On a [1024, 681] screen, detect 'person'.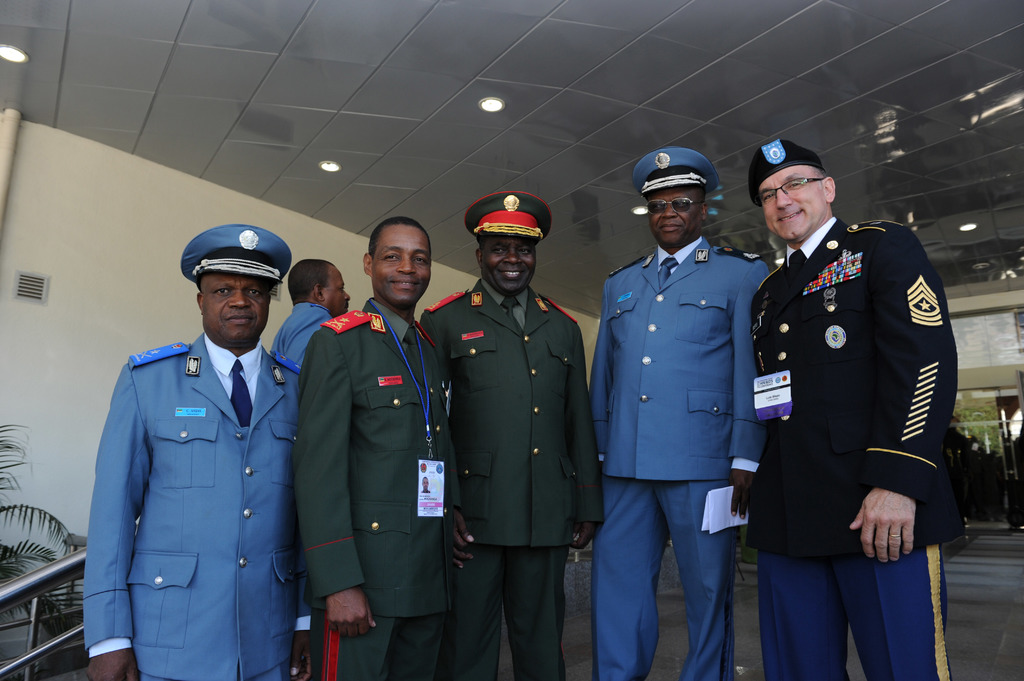
crop(296, 216, 465, 680).
